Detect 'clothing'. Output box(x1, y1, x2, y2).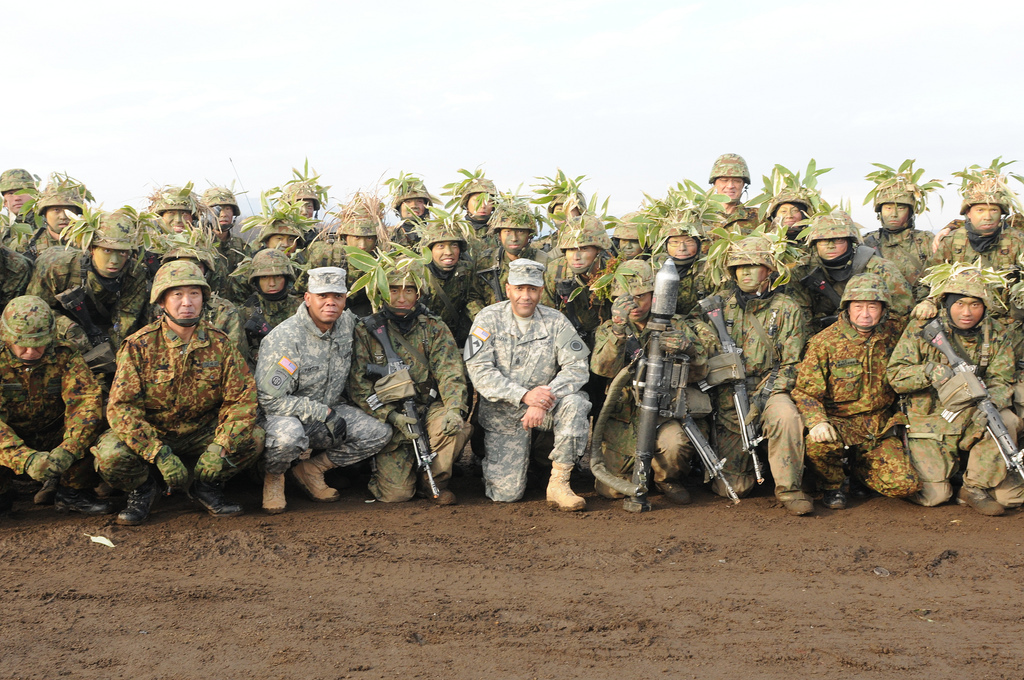
box(886, 304, 1016, 509).
